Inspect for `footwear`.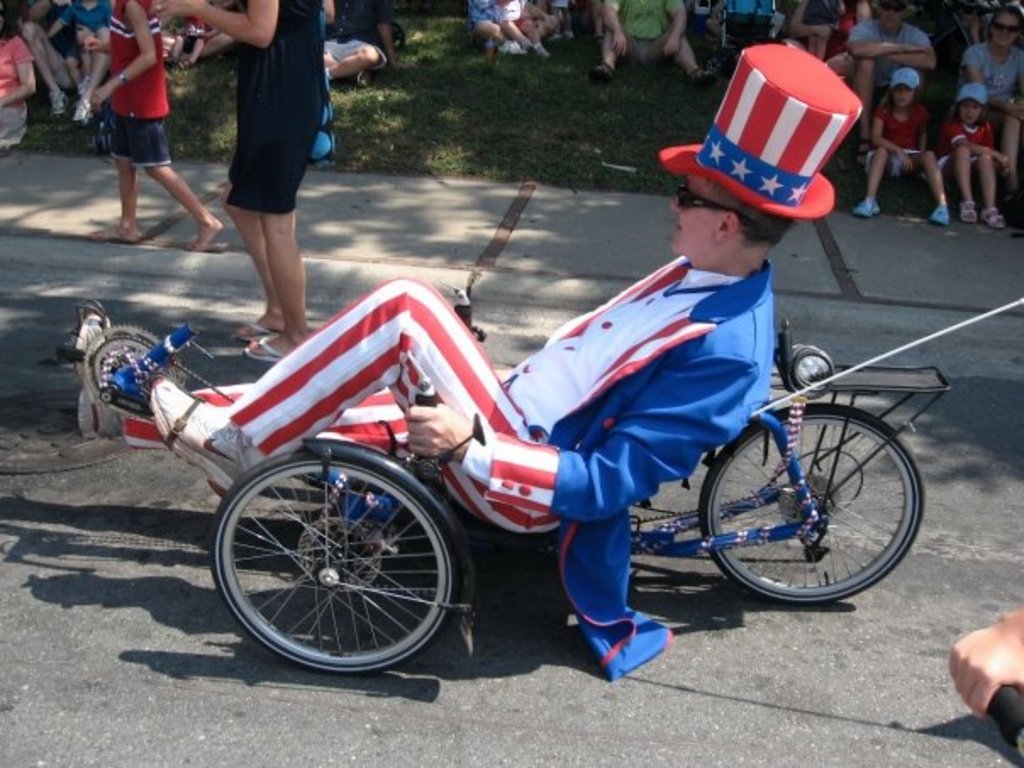
Inspection: bbox=(85, 225, 156, 244).
